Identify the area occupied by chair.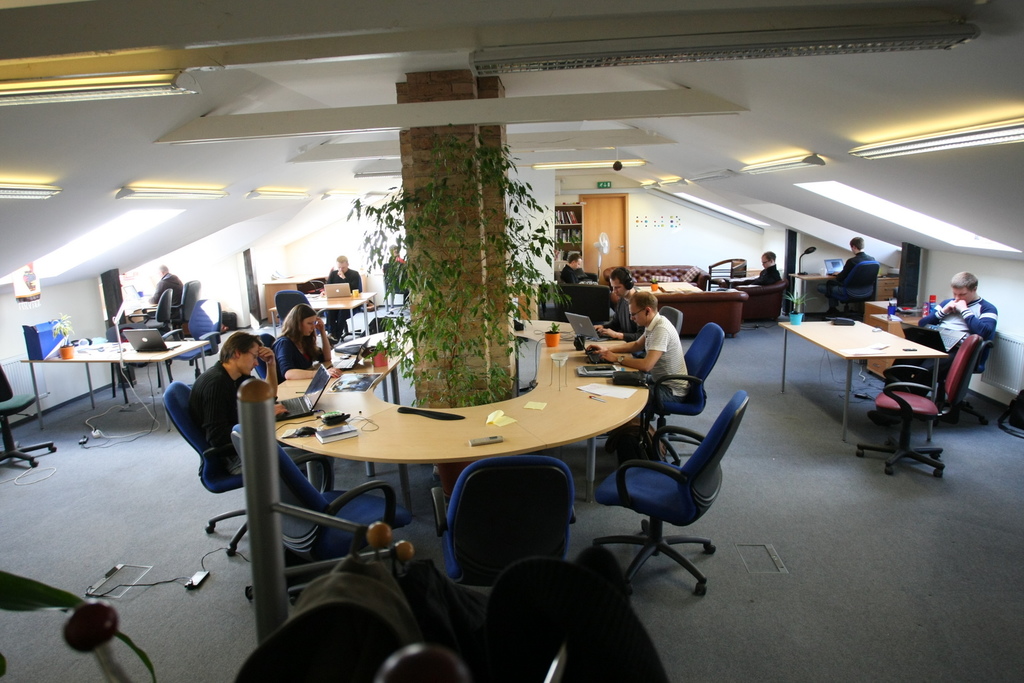
Area: 255/327/284/383.
